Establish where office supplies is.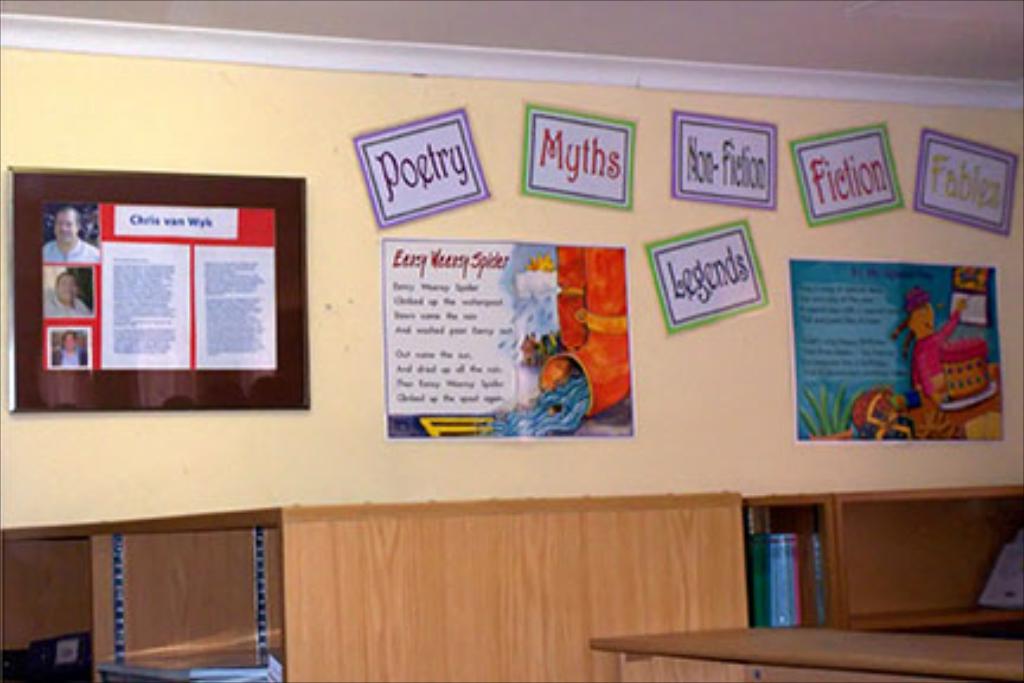
Established at bbox(356, 107, 484, 221).
